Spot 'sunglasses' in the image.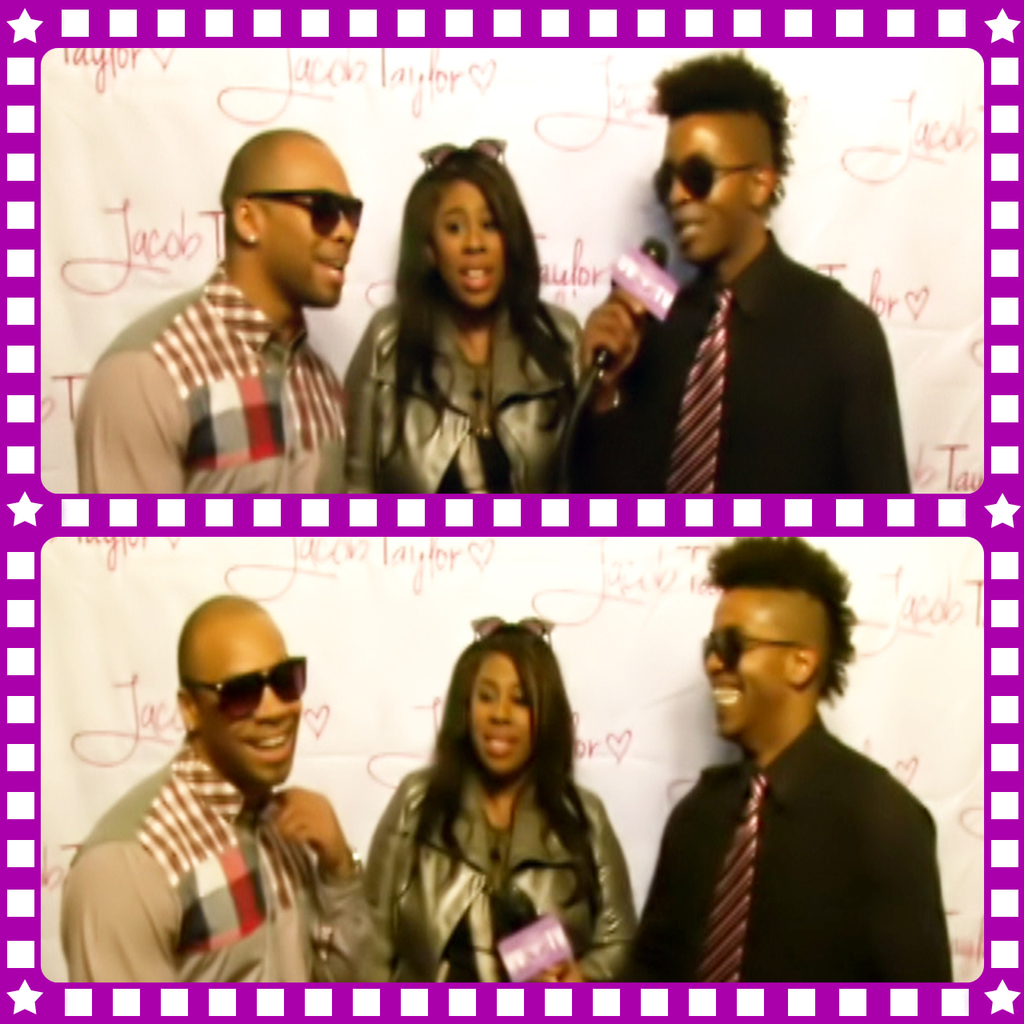
'sunglasses' found at 474 617 552 652.
